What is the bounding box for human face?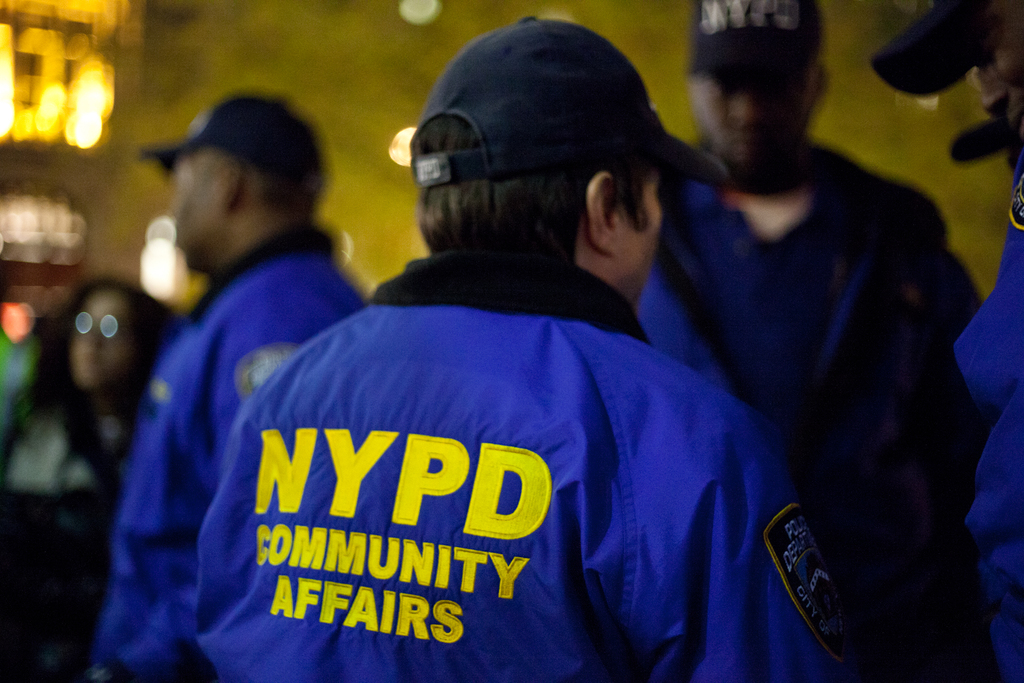
[615, 167, 663, 309].
